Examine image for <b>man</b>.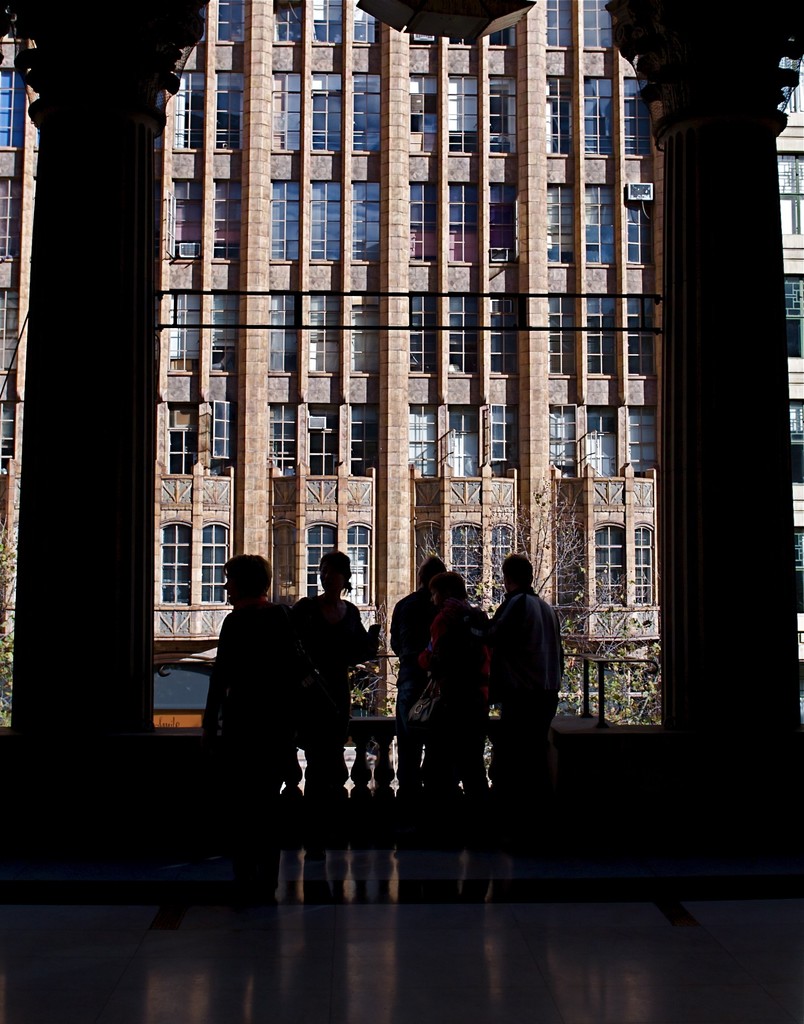
Examination result: (200, 547, 307, 852).
